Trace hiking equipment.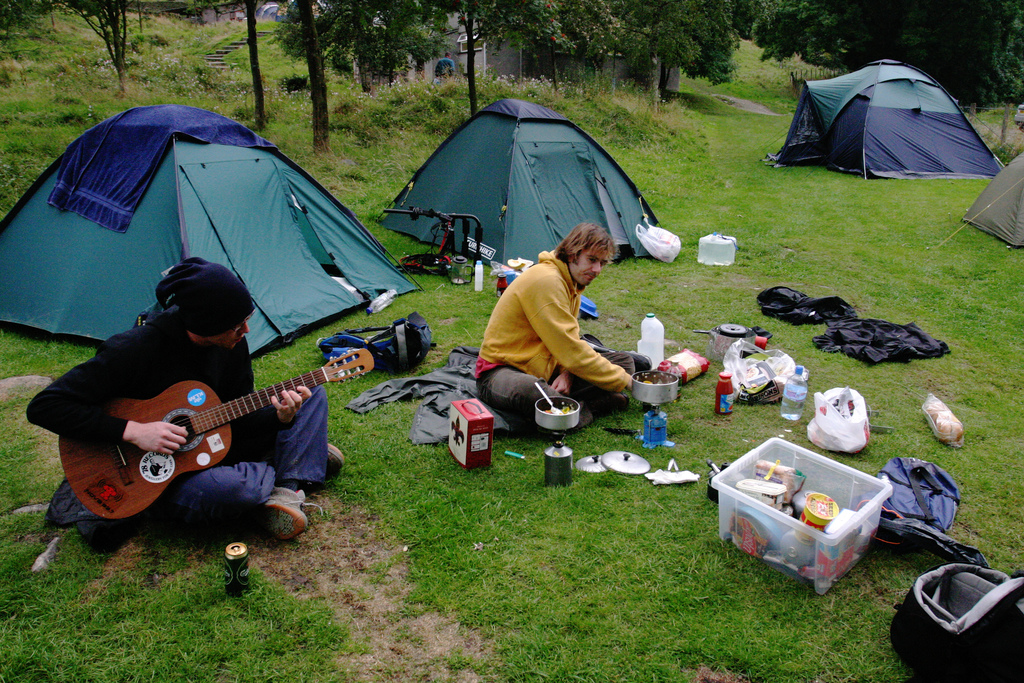
Traced to 964 138 1023 258.
